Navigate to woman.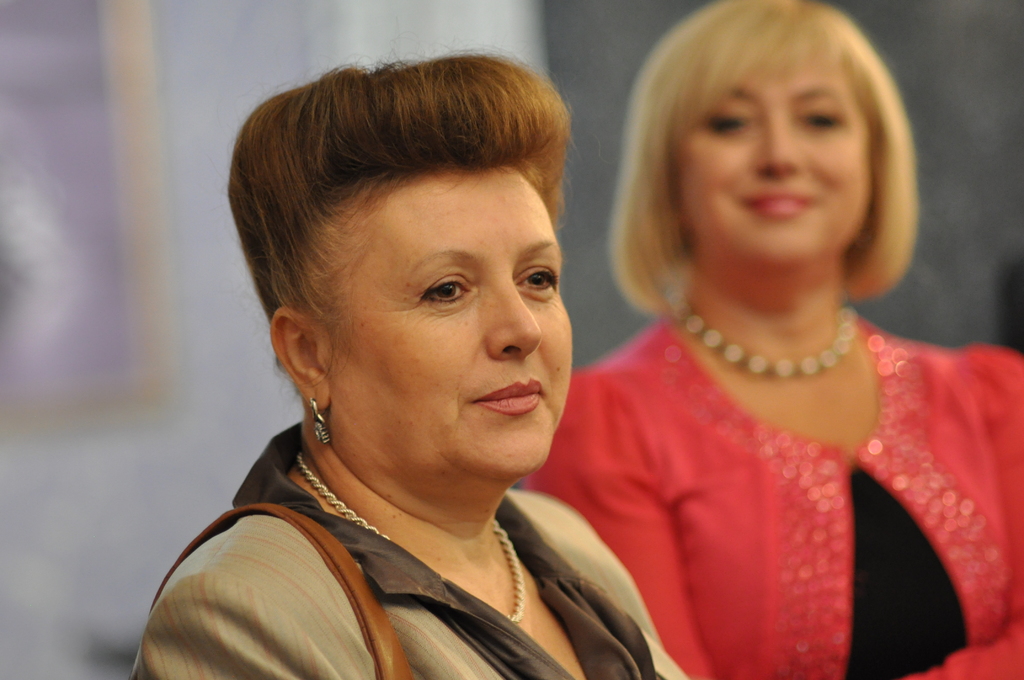
Navigation target: (521,0,1023,679).
